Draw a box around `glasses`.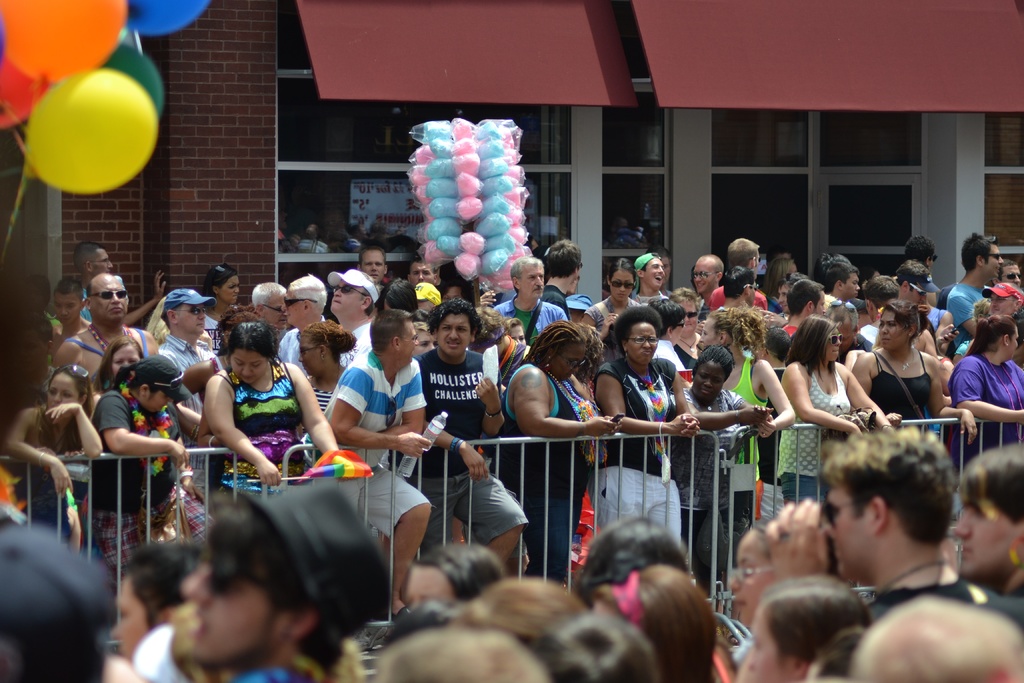
(45,362,89,381).
